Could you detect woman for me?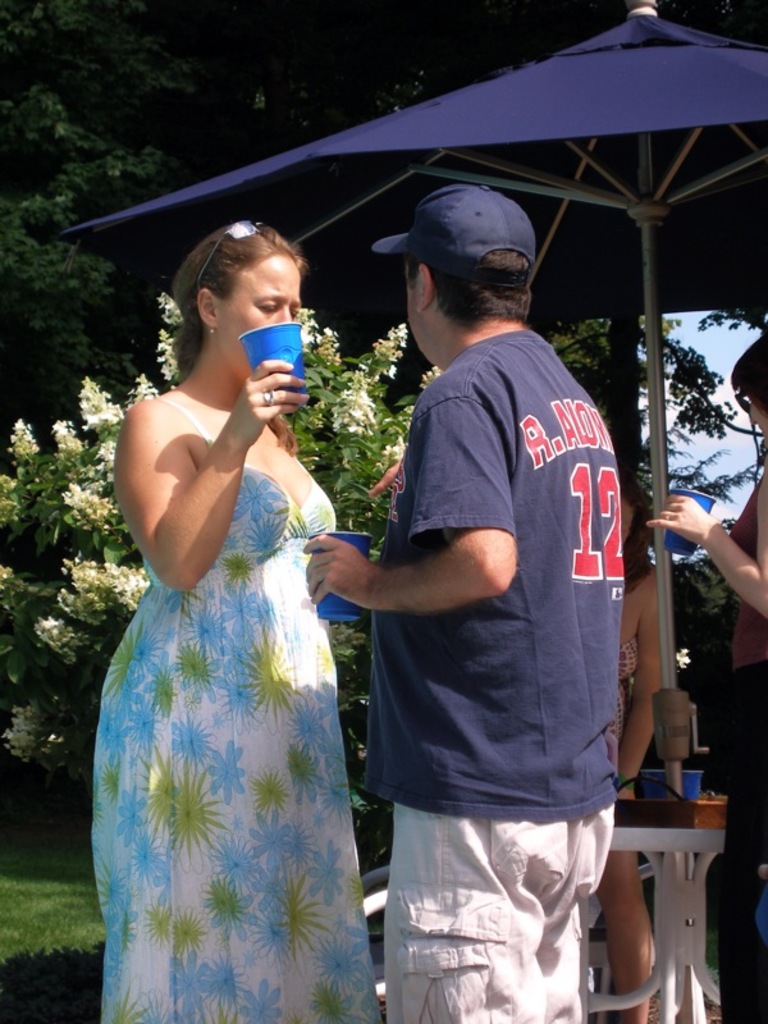
Detection result: [x1=640, y1=330, x2=767, y2=1023].
